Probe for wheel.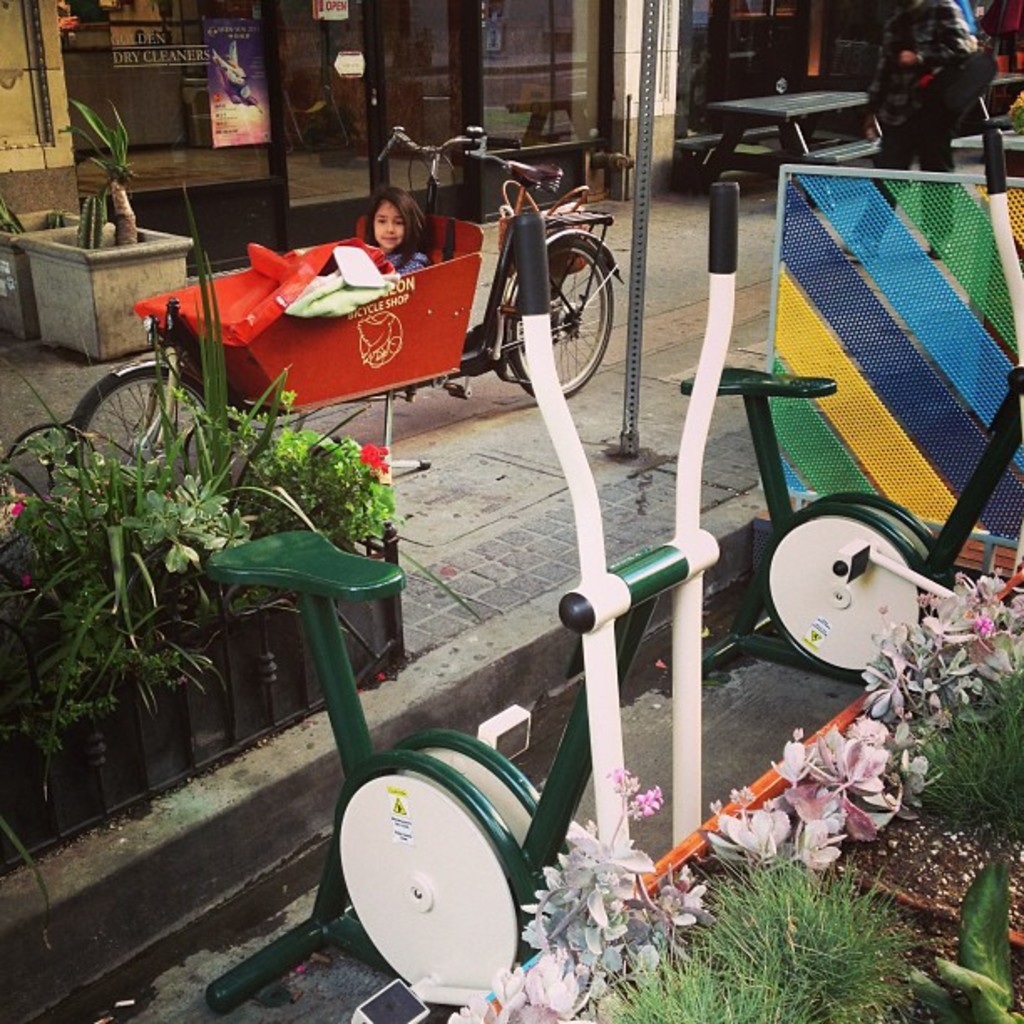
Probe result: [left=499, top=236, right=616, bottom=398].
